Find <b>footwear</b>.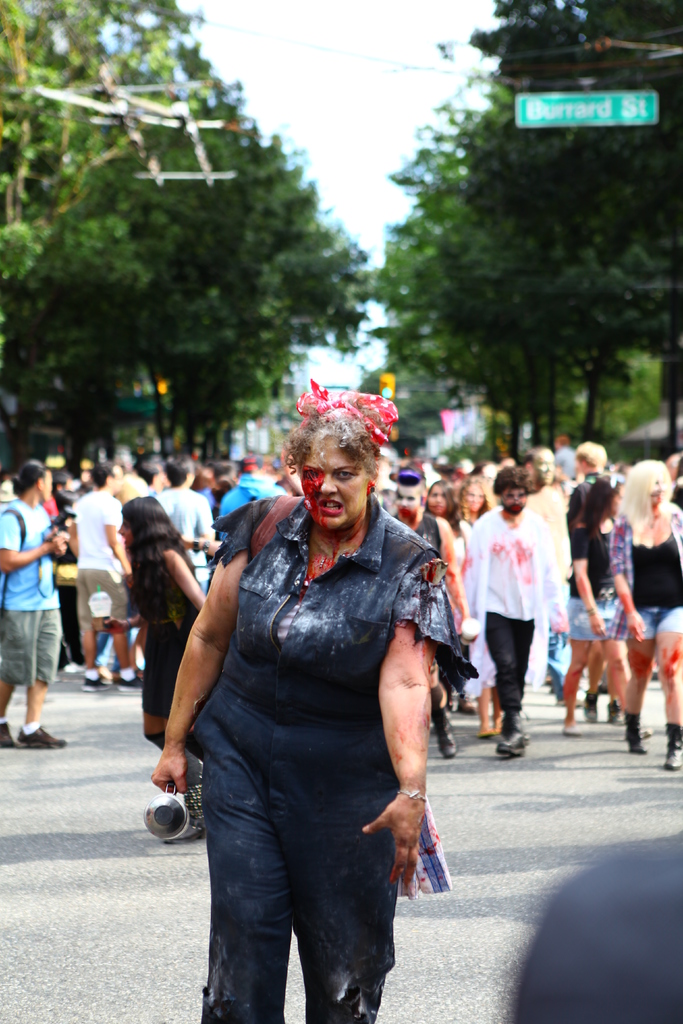
(659,732,682,772).
